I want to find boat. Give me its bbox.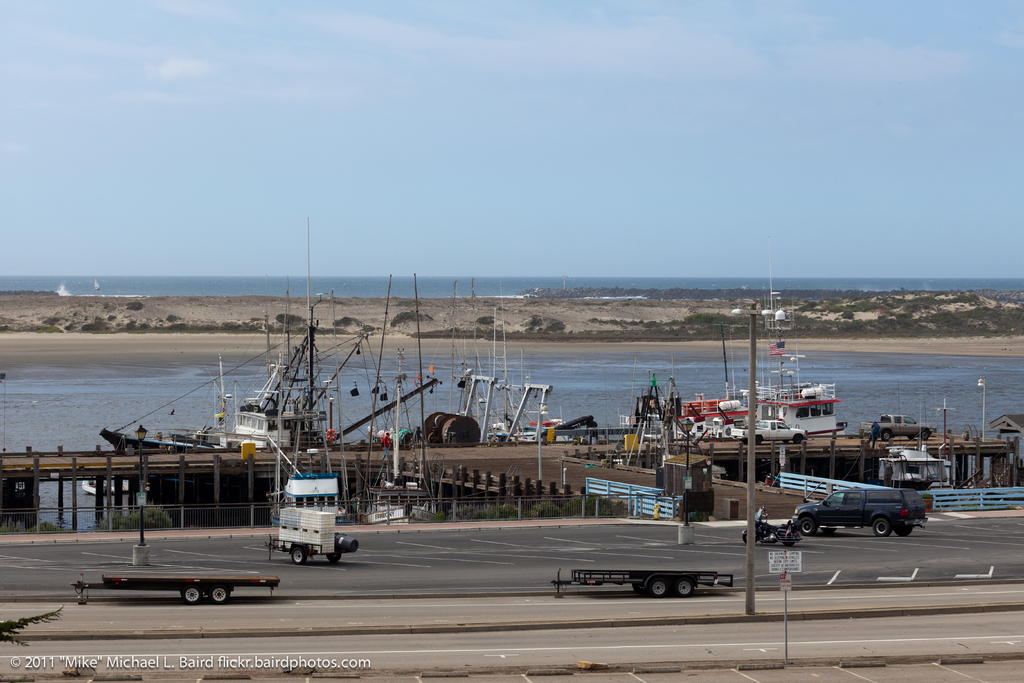
(left=614, top=269, right=845, bottom=432).
